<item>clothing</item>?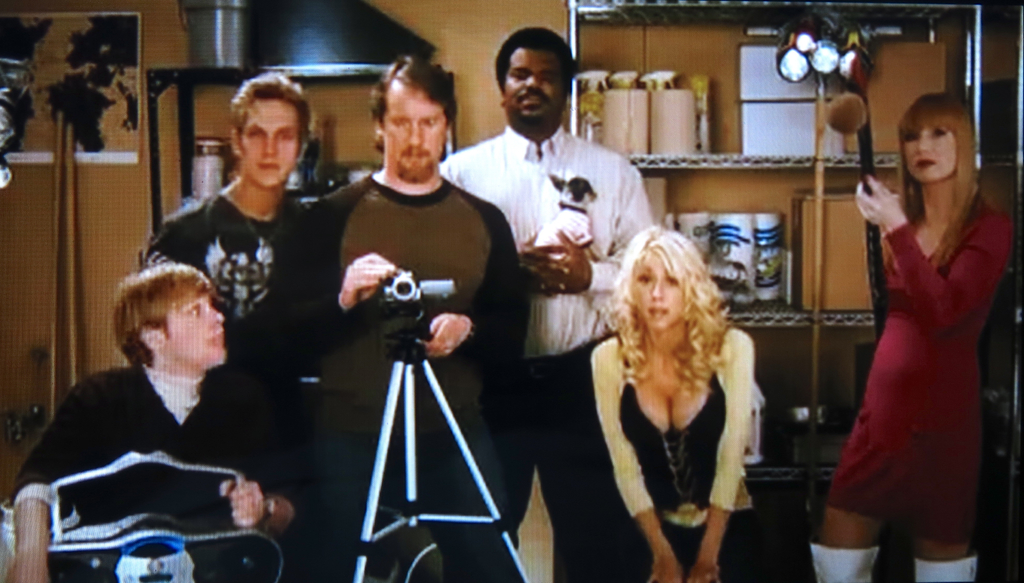
box(438, 125, 657, 582)
